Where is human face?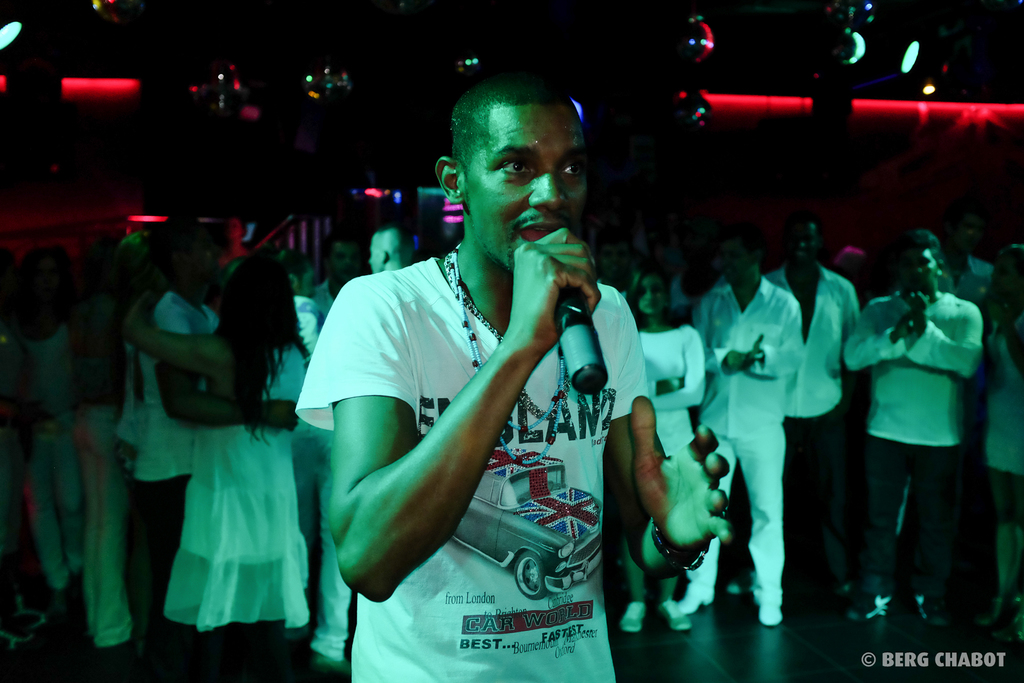
l=721, t=244, r=748, b=288.
